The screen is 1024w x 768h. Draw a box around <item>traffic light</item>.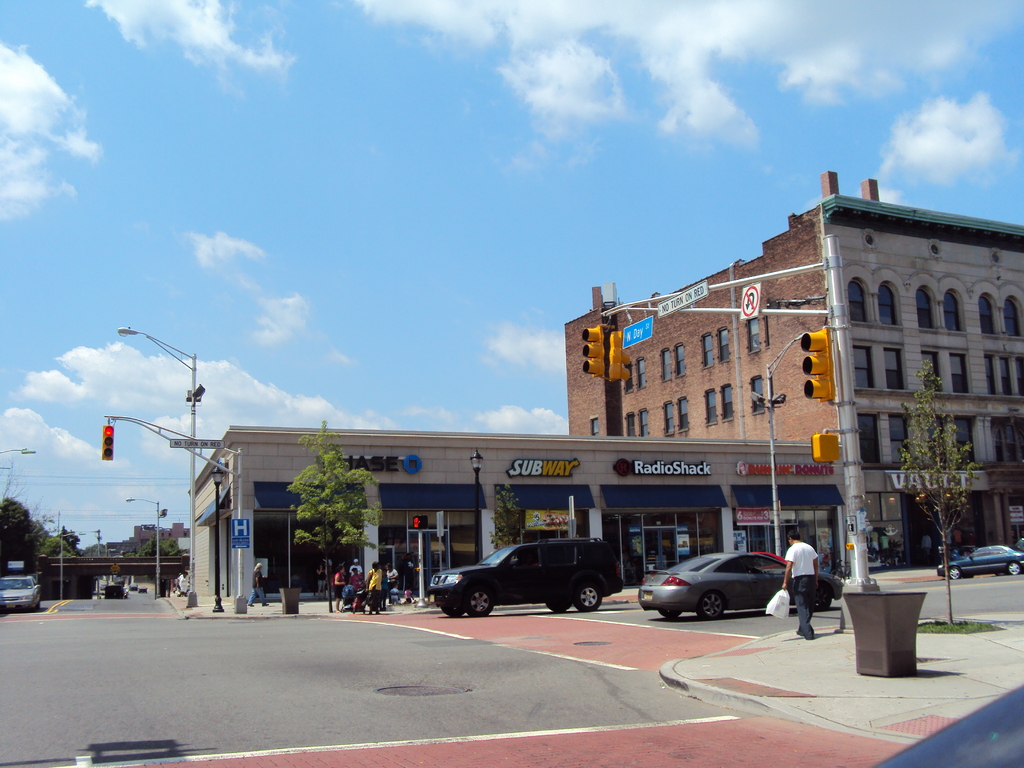
locate(800, 326, 833, 402).
